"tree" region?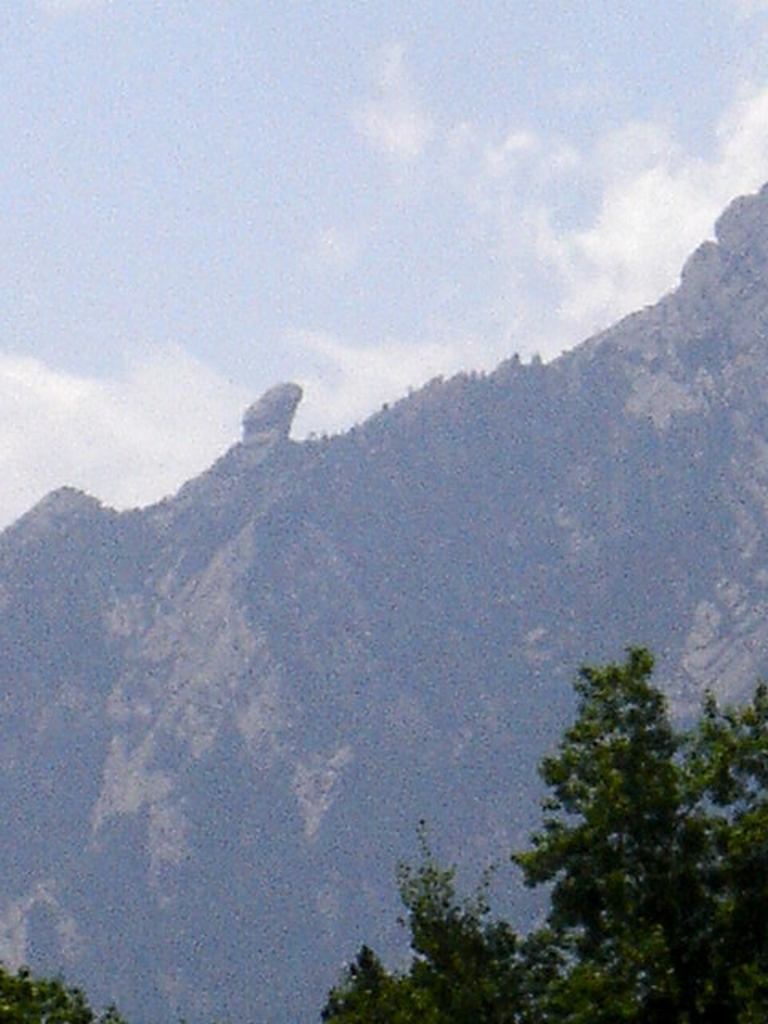
(0,962,126,1022)
